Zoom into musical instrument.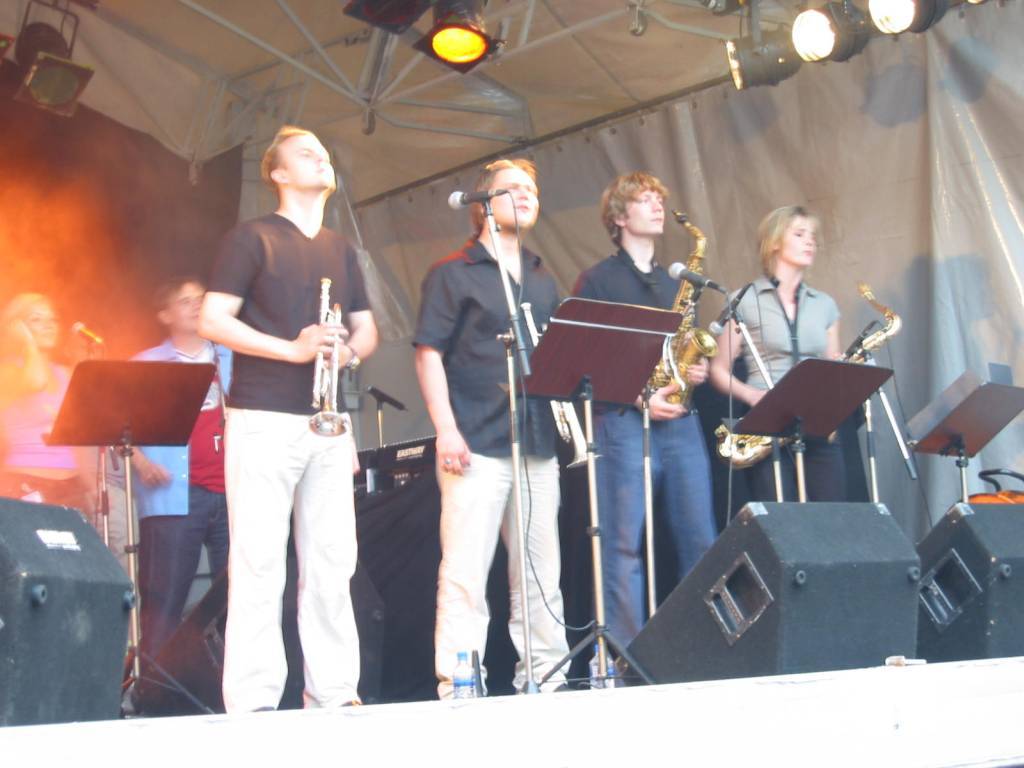
Zoom target: left=715, top=282, right=909, bottom=478.
